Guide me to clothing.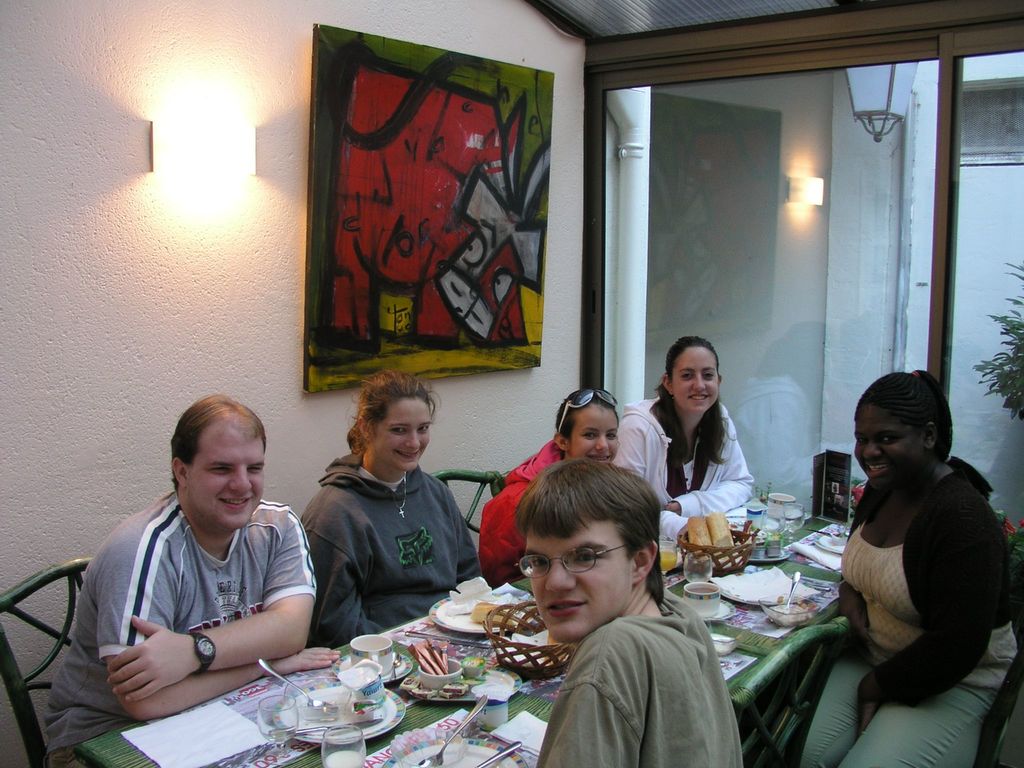
Guidance: l=531, t=595, r=744, b=767.
